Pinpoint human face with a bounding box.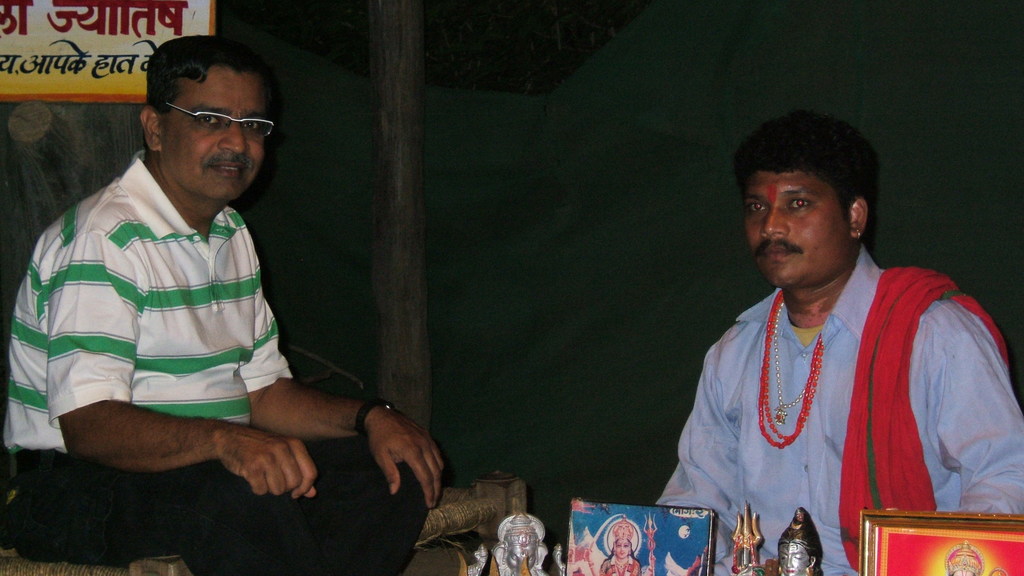
<region>161, 68, 263, 200</region>.
